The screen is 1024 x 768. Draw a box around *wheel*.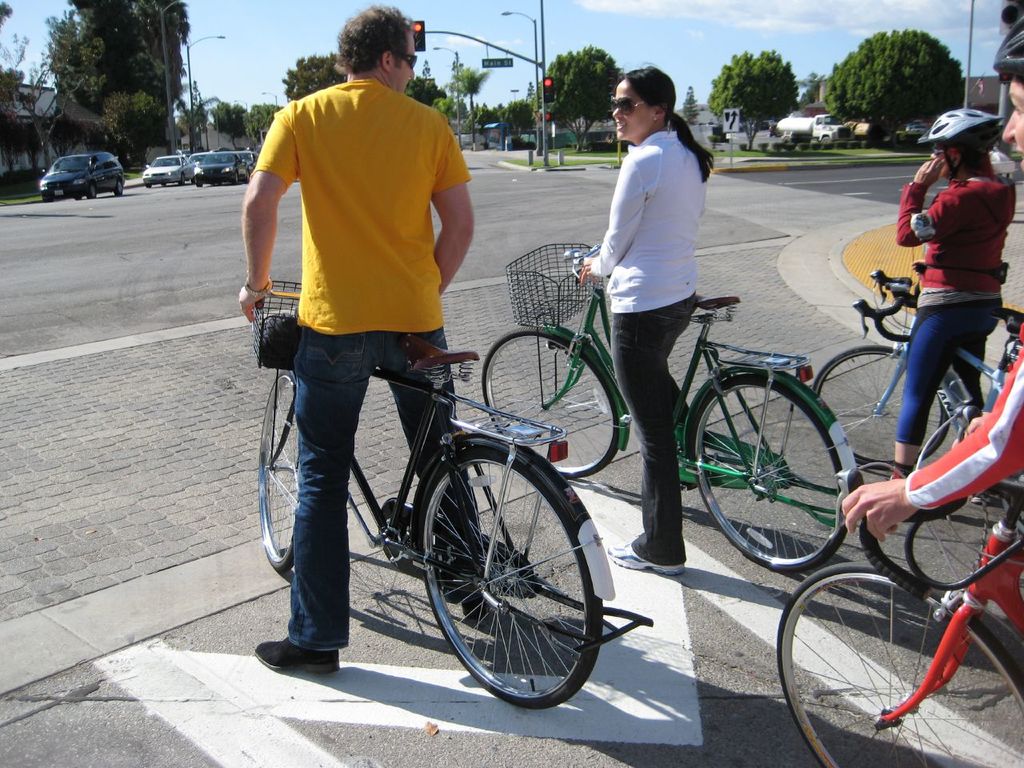
select_region(110, 178, 126, 198).
